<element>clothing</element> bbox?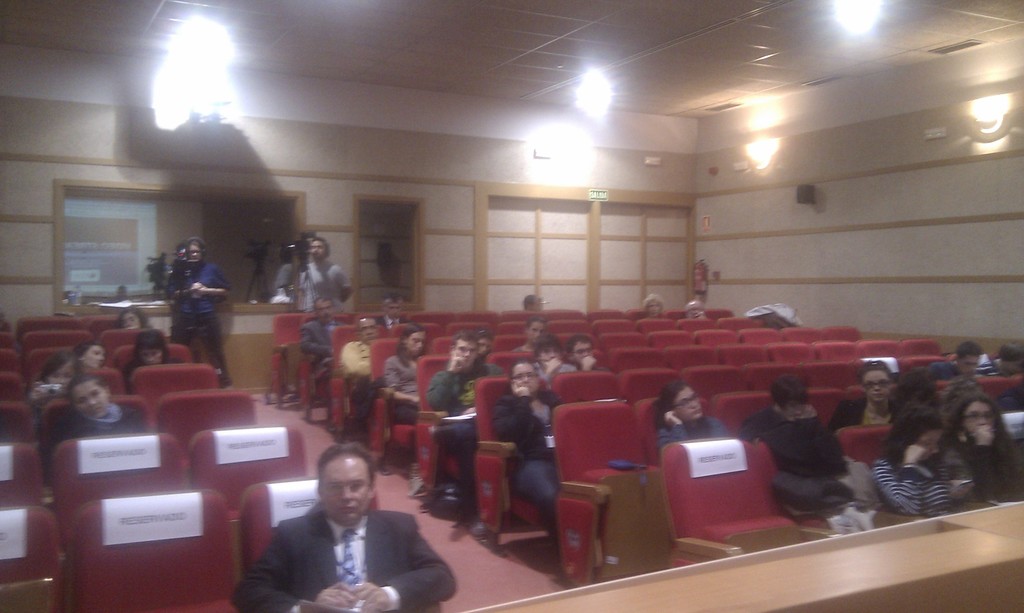
<box>490,390,559,520</box>
